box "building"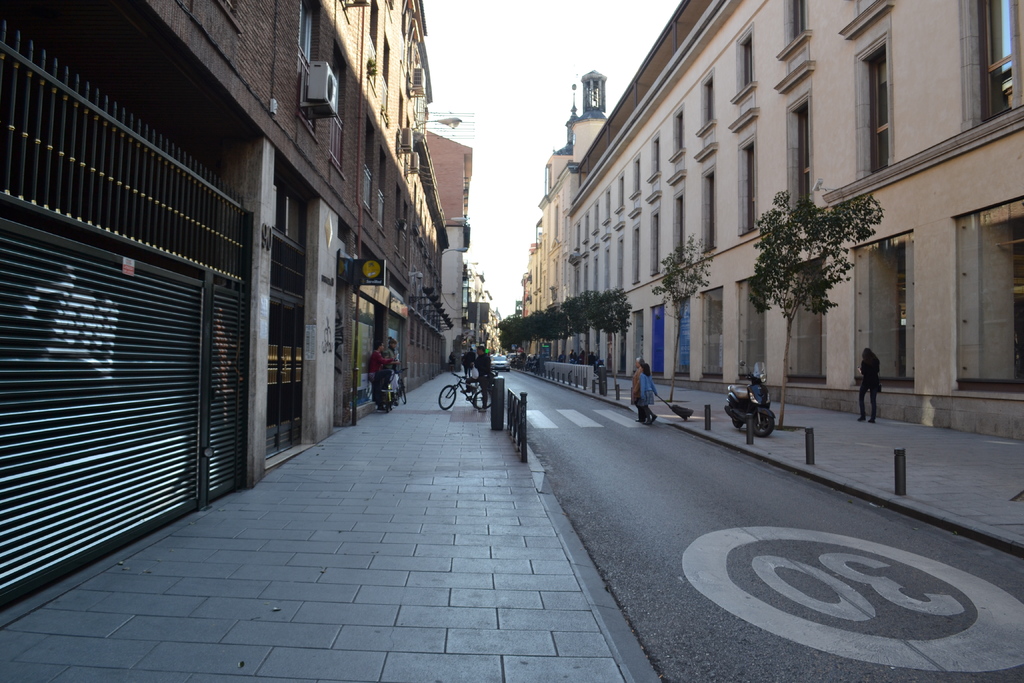
0:0:484:608
